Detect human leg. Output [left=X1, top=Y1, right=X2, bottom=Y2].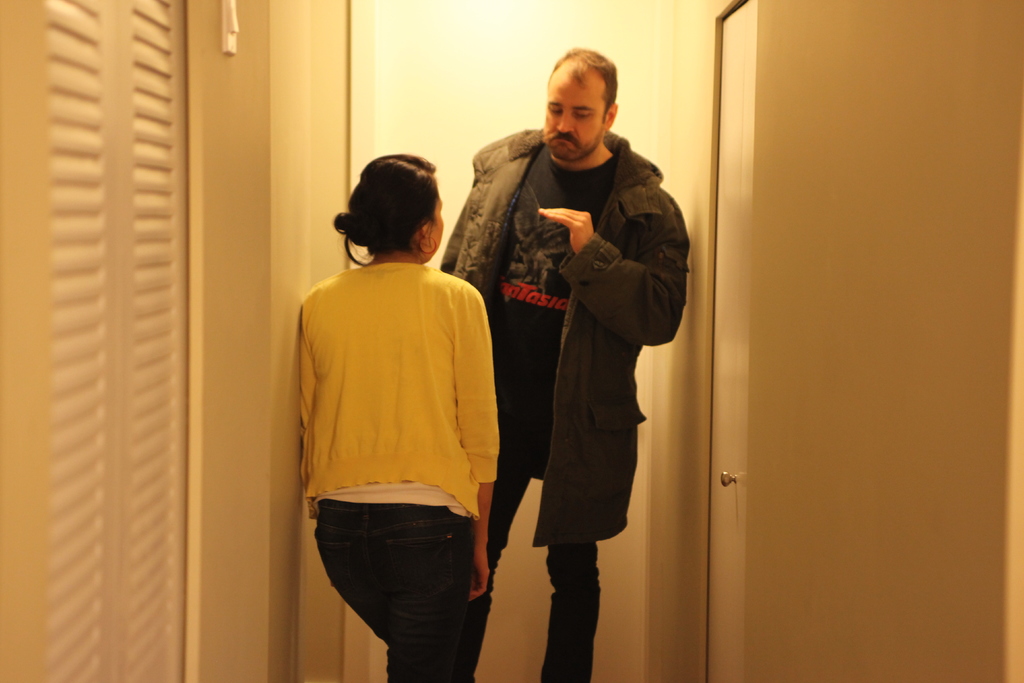
[left=531, top=538, right=598, bottom=680].
